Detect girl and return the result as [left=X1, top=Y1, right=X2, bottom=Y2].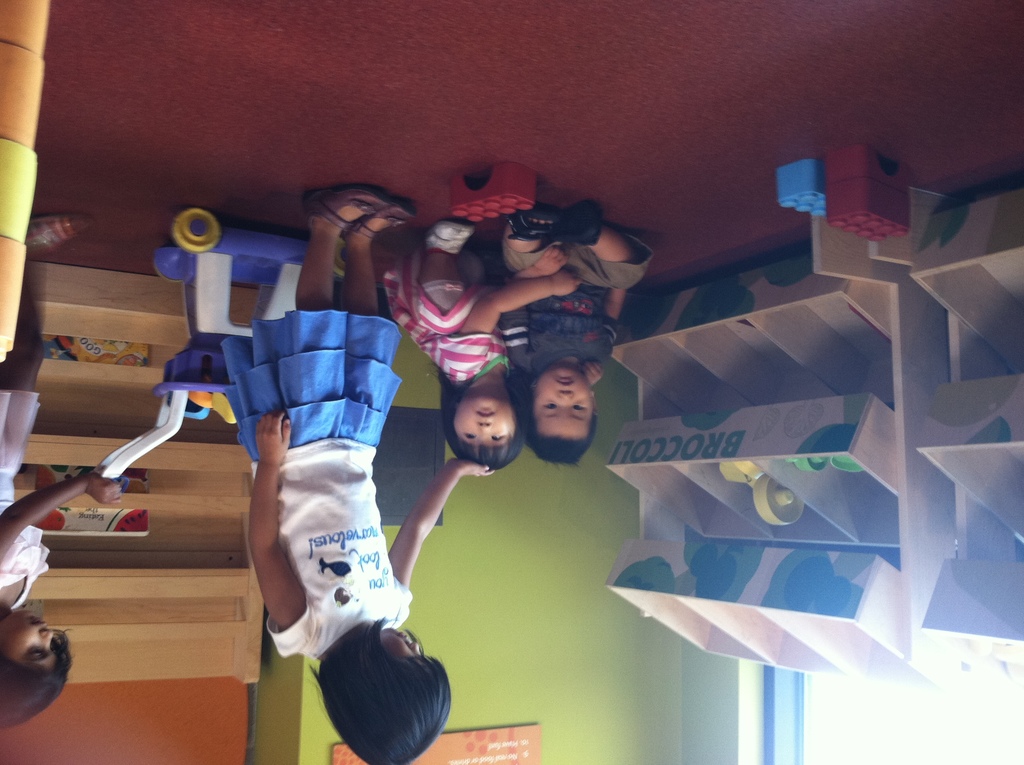
[left=0, top=209, right=127, bottom=729].
